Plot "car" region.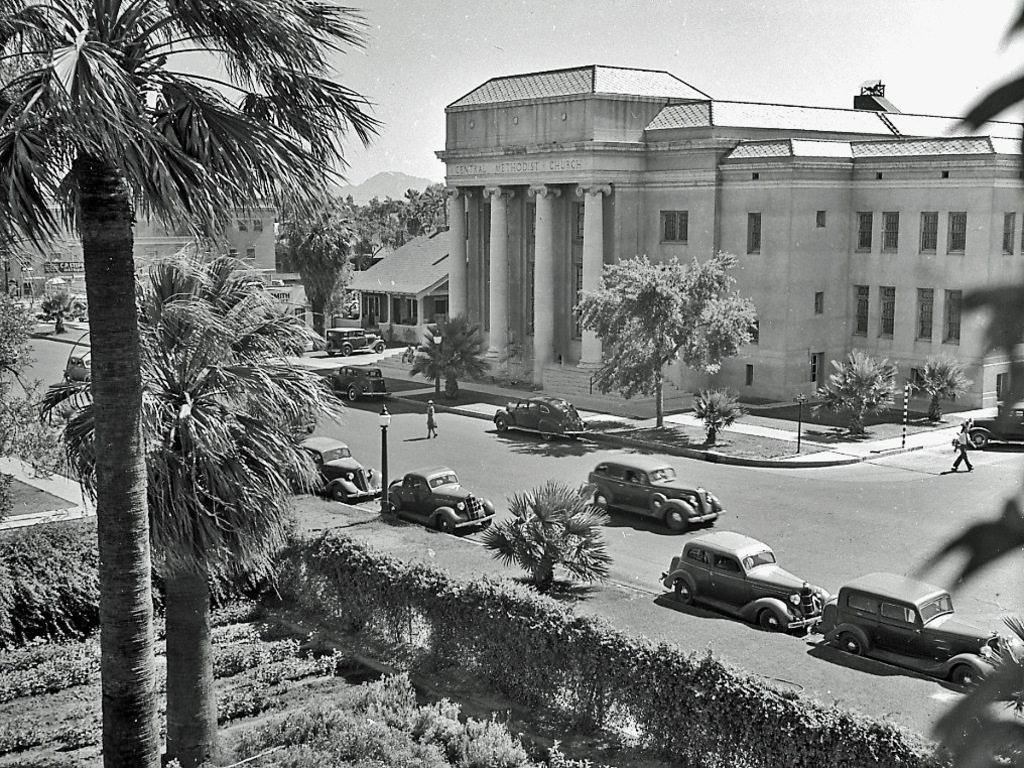
Plotted at bbox=[294, 437, 383, 501].
